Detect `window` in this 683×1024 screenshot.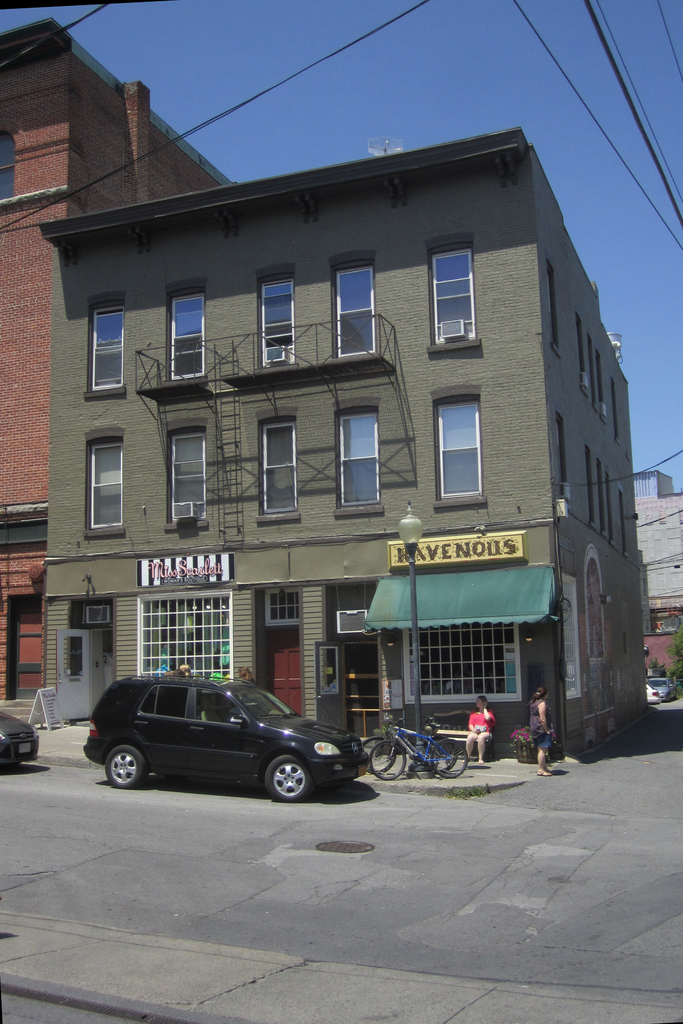
Detection: bbox=[432, 244, 480, 335].
